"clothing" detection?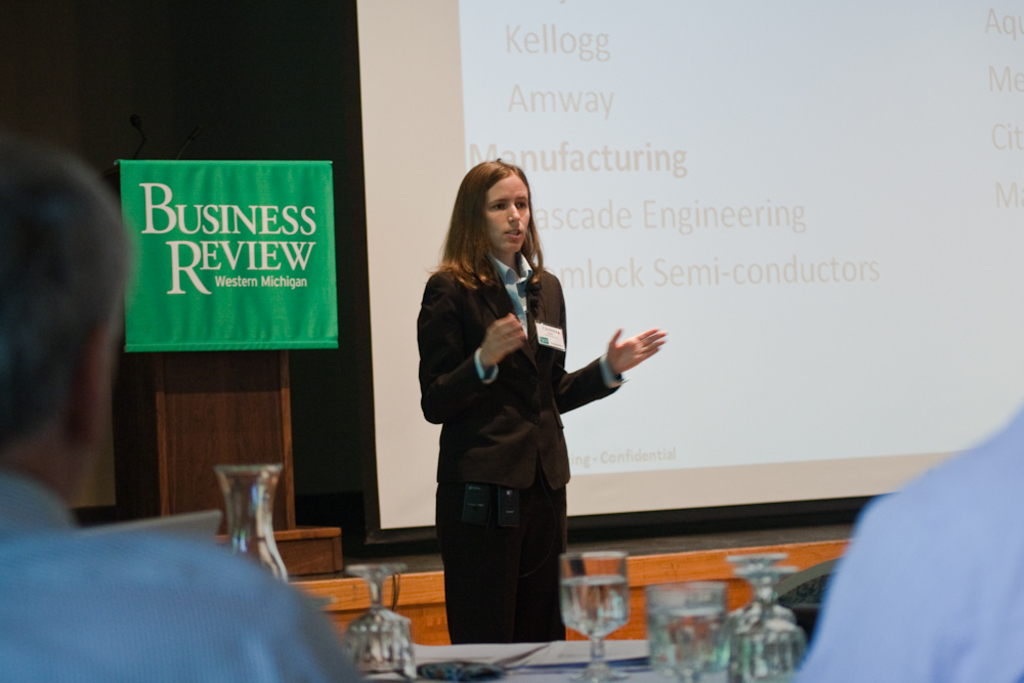
0,464,376,682
